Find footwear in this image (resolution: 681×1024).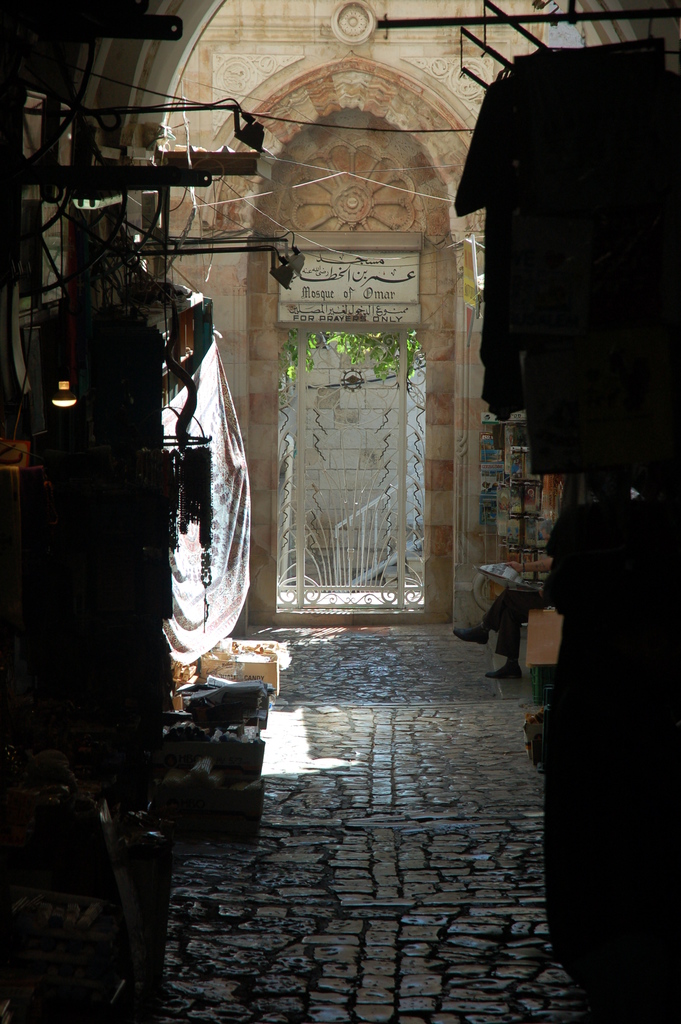
[x1=452, y1=618, x2=490, y2=645].
